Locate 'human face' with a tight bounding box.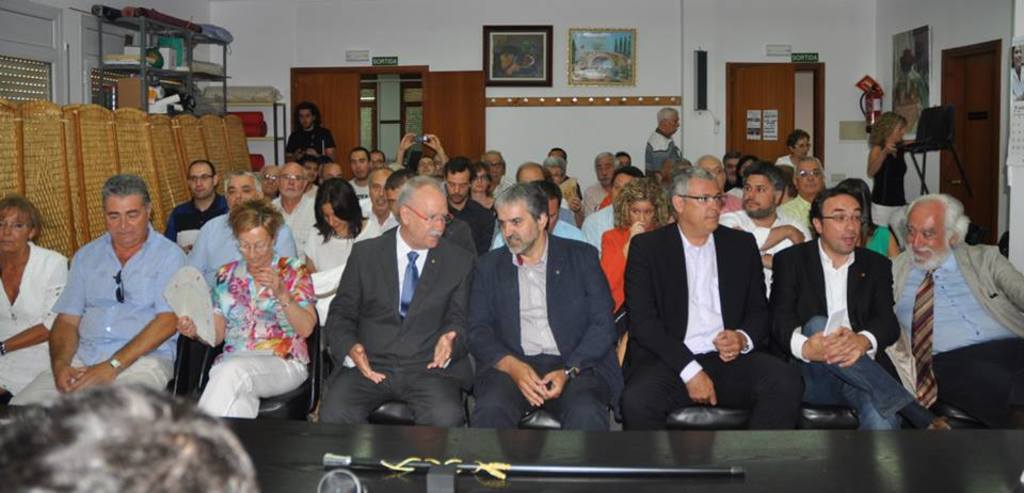
<box>188,164,214,197</box>.
